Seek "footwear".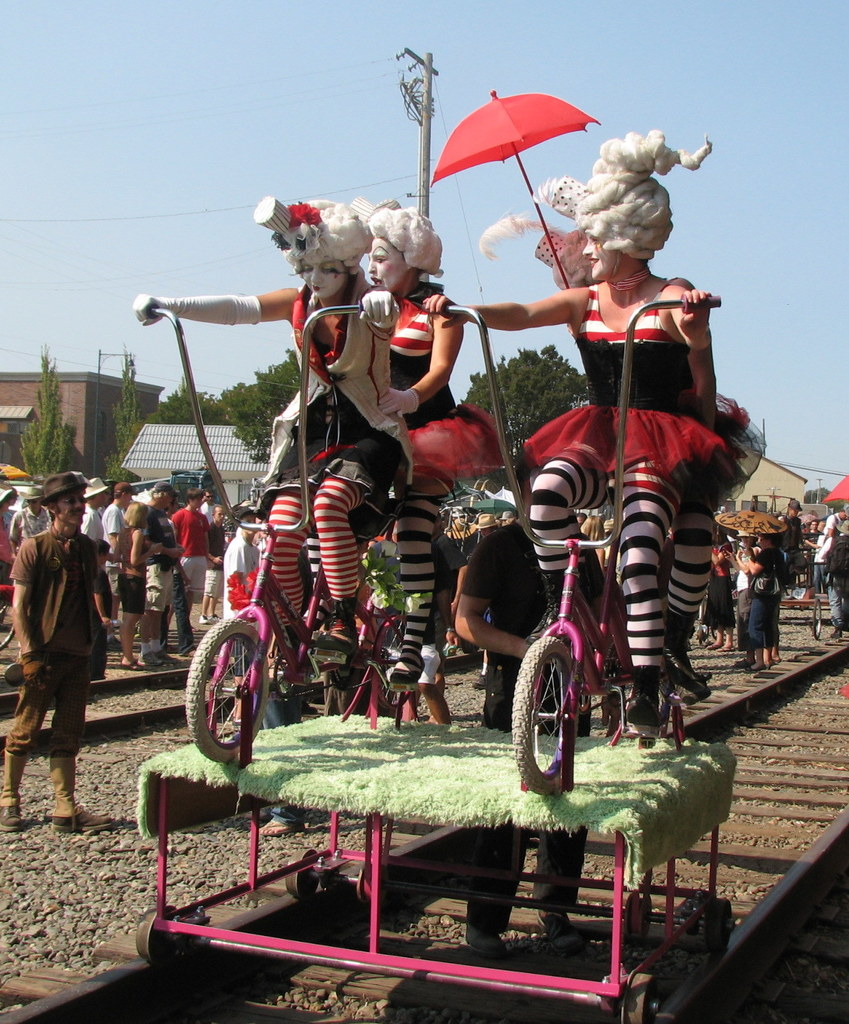
rect(715, 647, 735, 654).
